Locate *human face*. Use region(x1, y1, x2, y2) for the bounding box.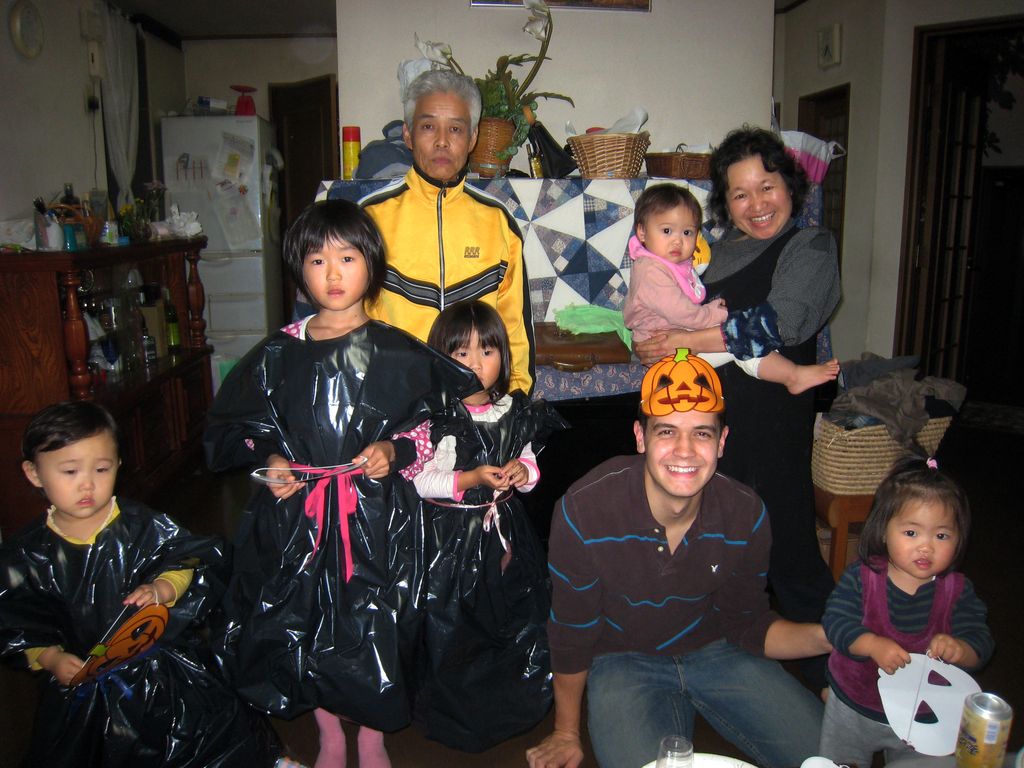
region(301, 232, 367, 307).
